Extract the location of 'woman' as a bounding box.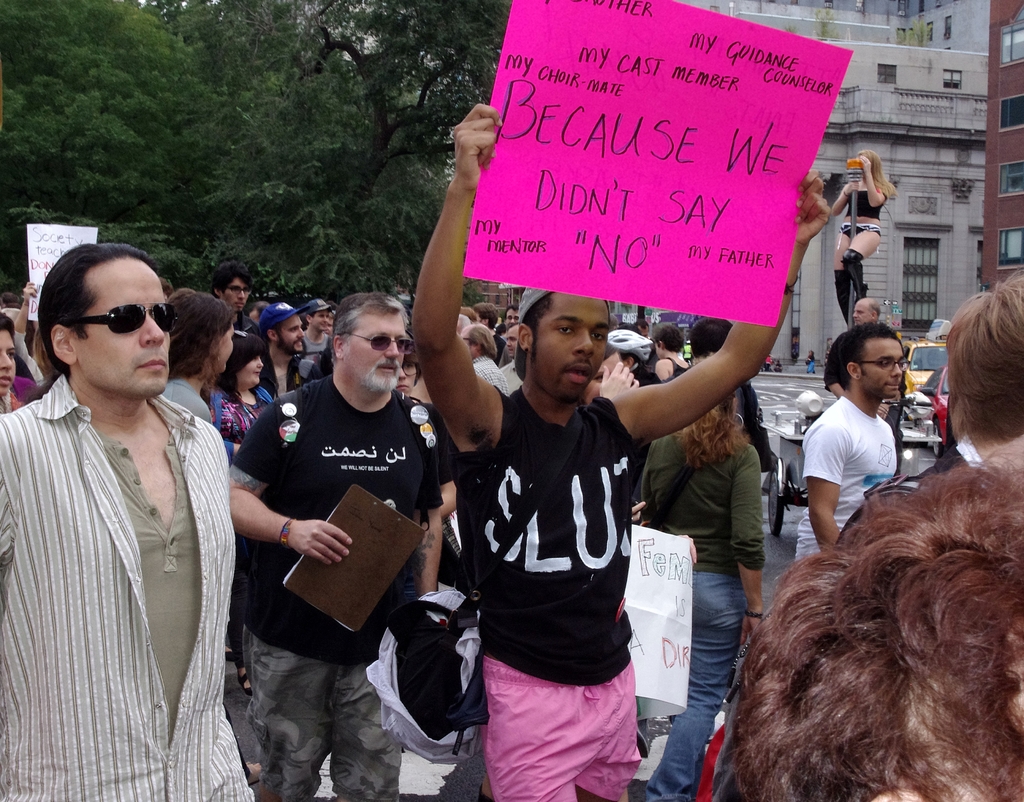
Rect(213, 341, 276, 468).
